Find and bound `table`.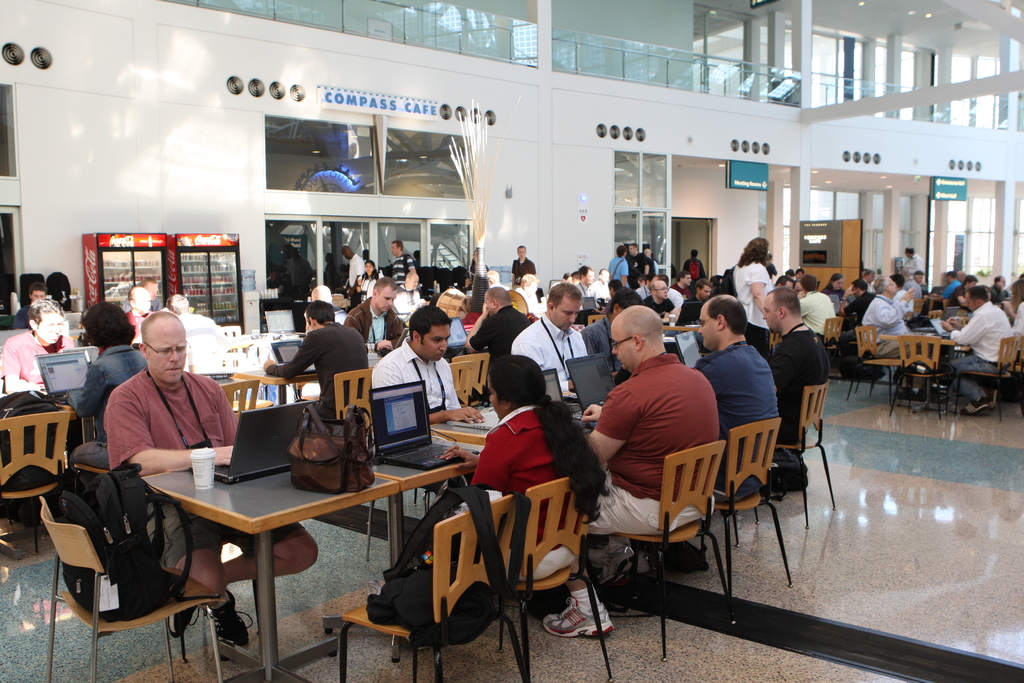
Bound: 141, 470, 403, 682.
